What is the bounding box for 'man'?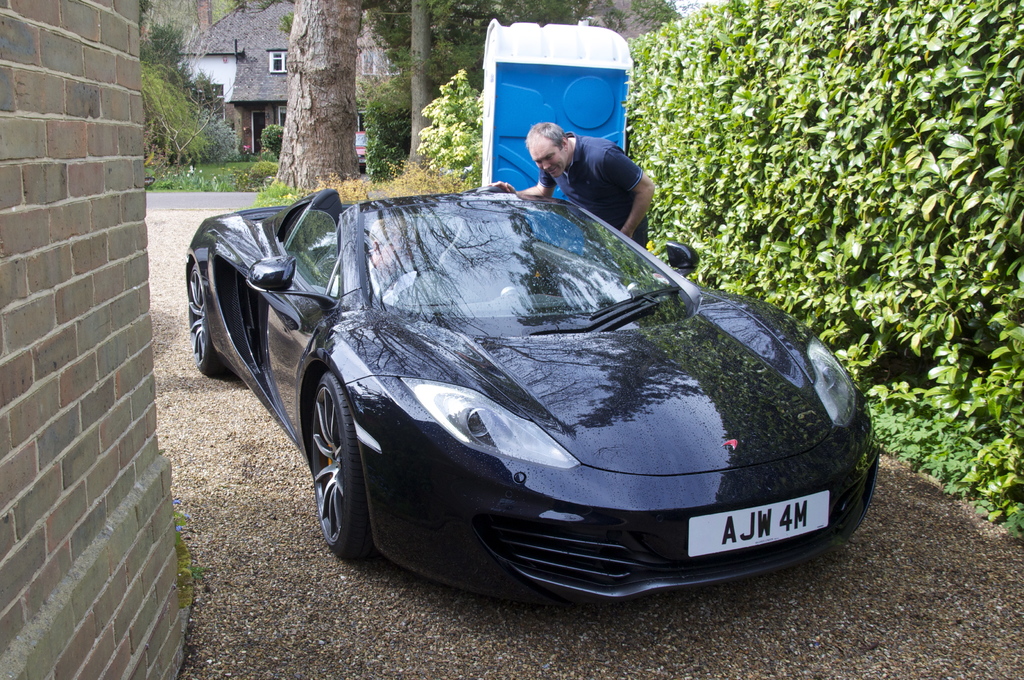
[x1=510, y1=116, x2=675, y2=222].
